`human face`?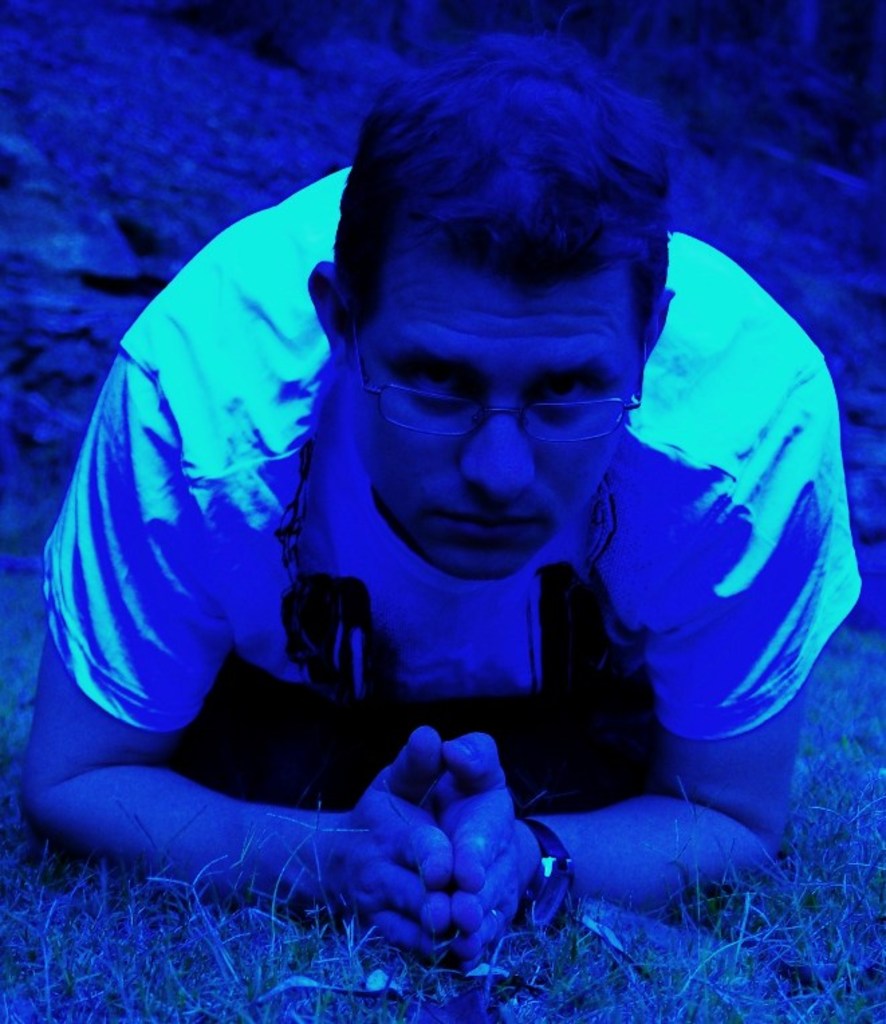
343 267 643 579
